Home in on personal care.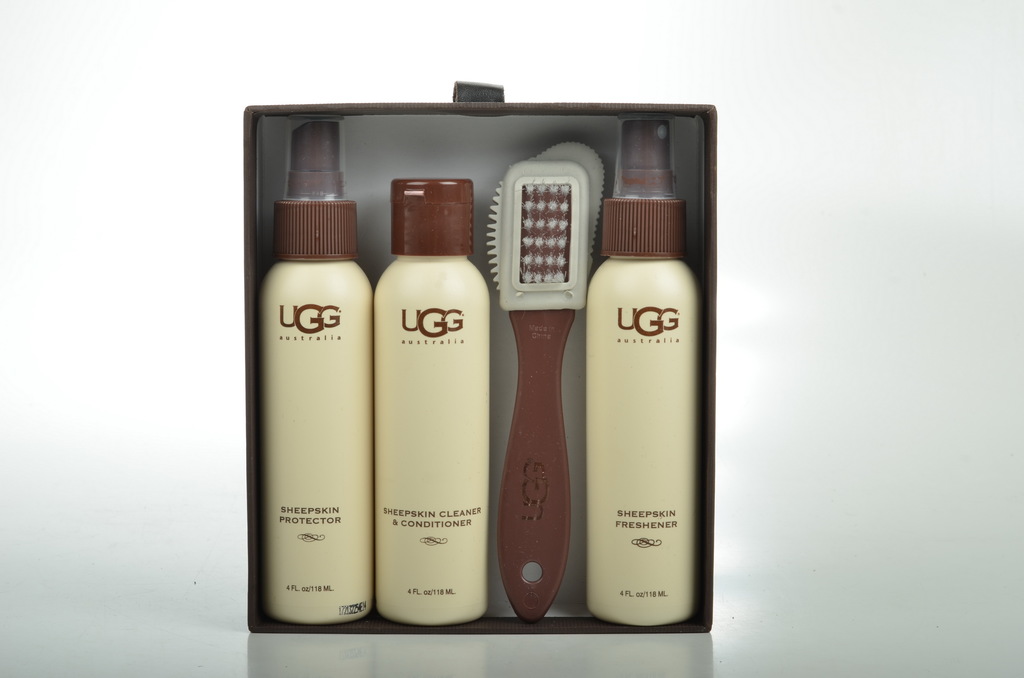
Homed in at <region>588, 120, 707, 627</region>.
